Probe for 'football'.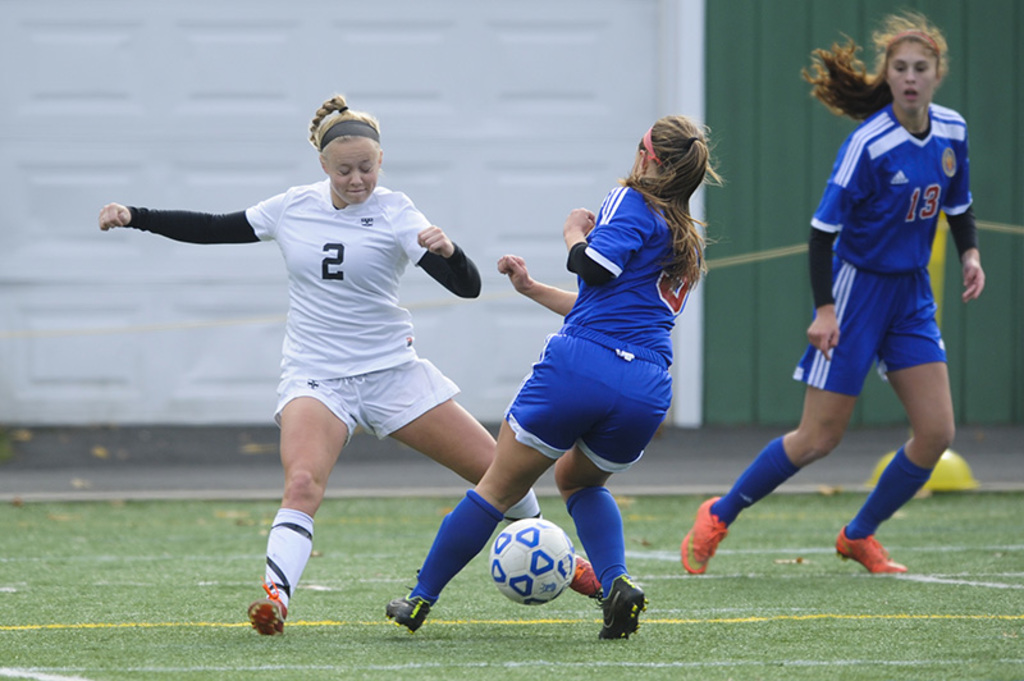
Probe result: {"left": 483, "top": 512, "right": 580, "bottom": 609}.
